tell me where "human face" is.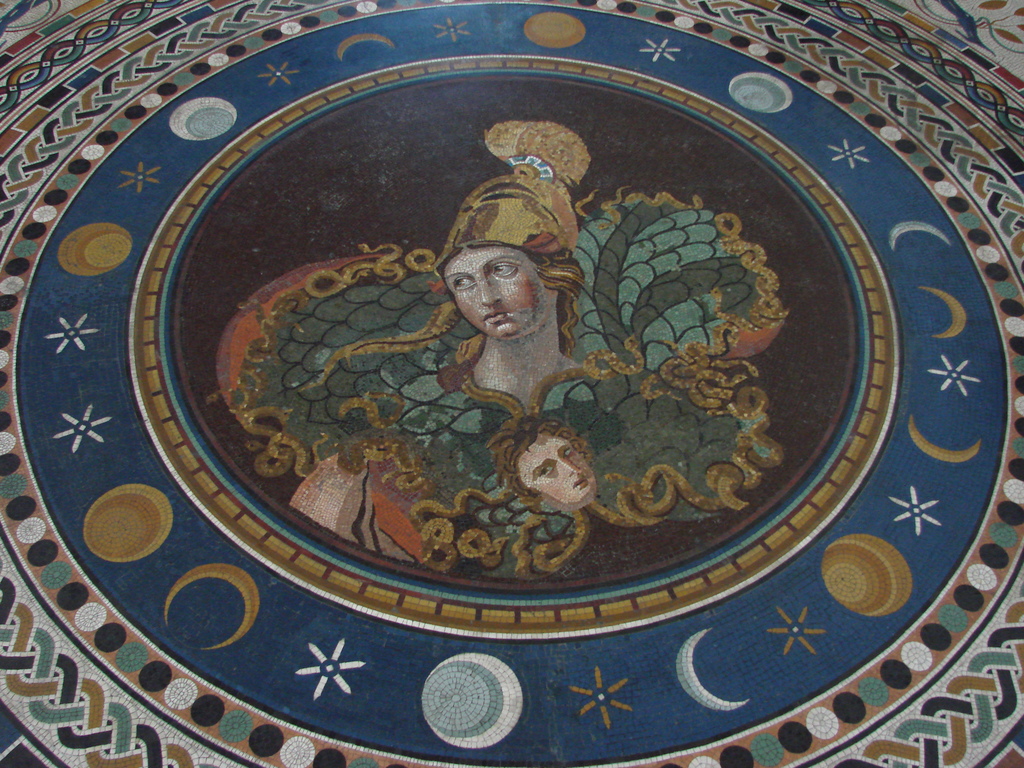
"human face" is at bbox(443, 246, 550, 342).
